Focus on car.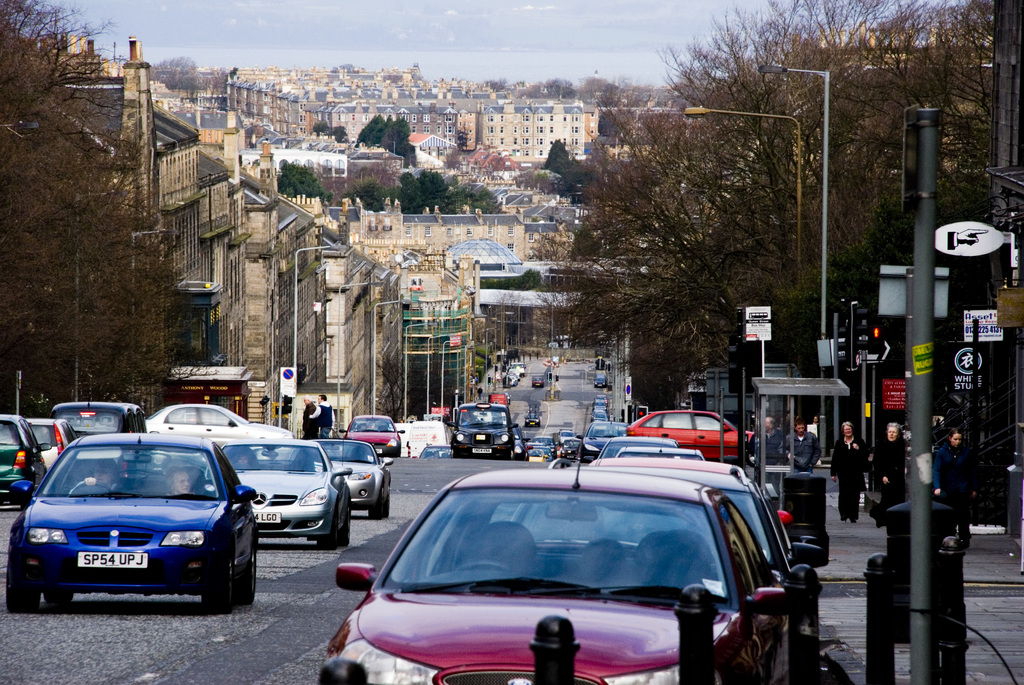
Focused at 0 397 409 606.
